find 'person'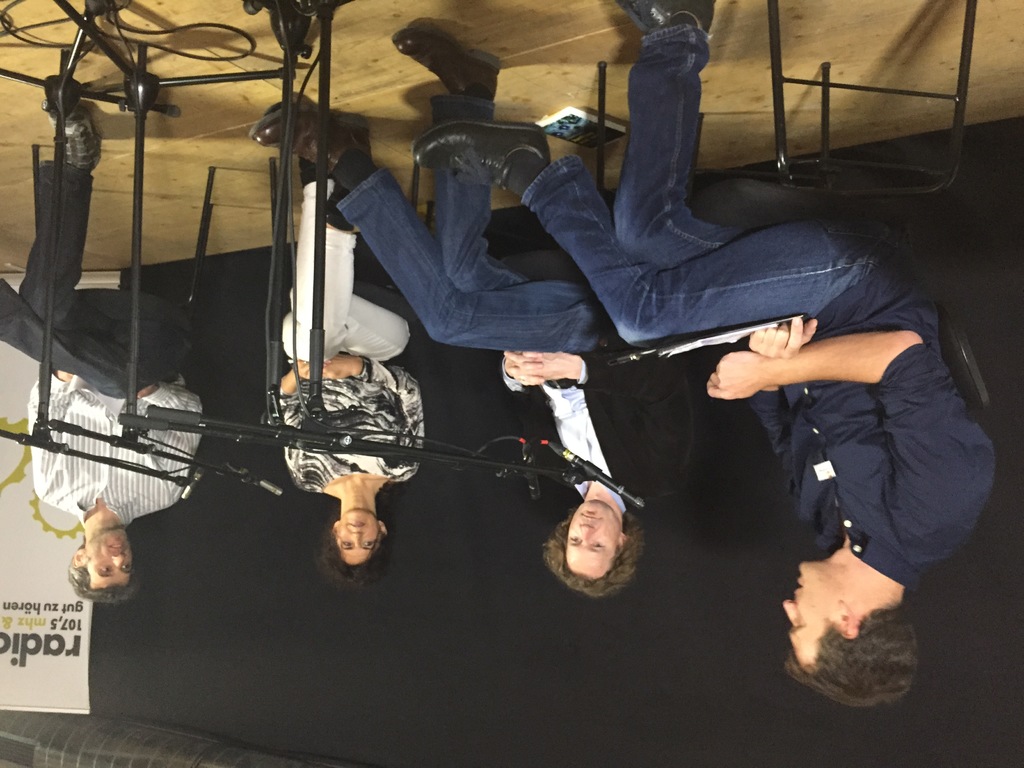
Rect(255, 24, 716, 595)
